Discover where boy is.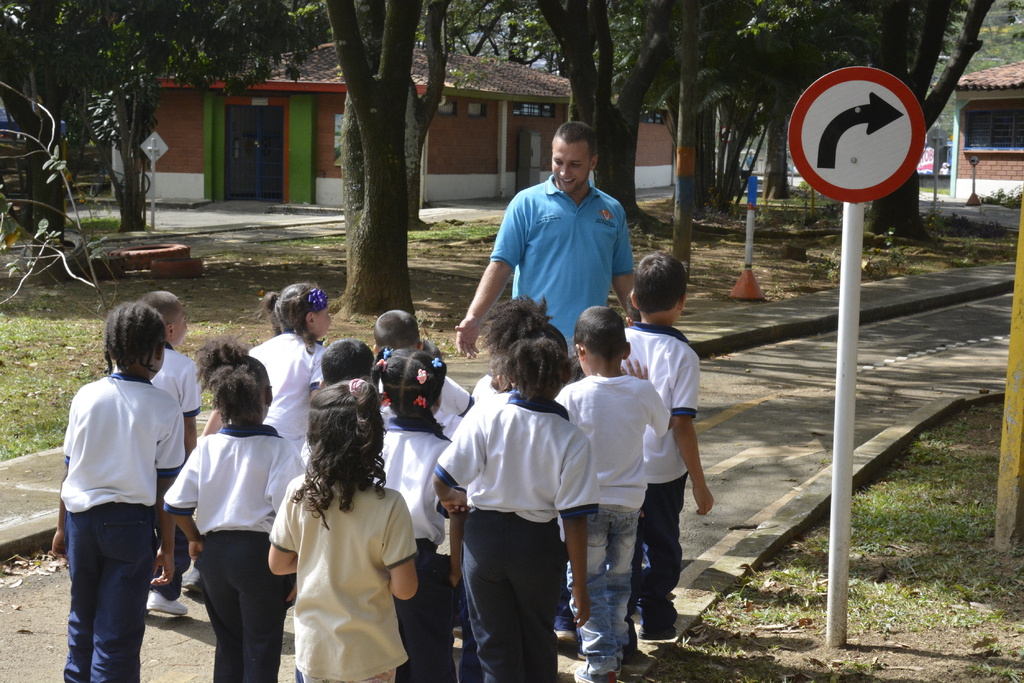
Discovered at (621, 252, 732, 642).
